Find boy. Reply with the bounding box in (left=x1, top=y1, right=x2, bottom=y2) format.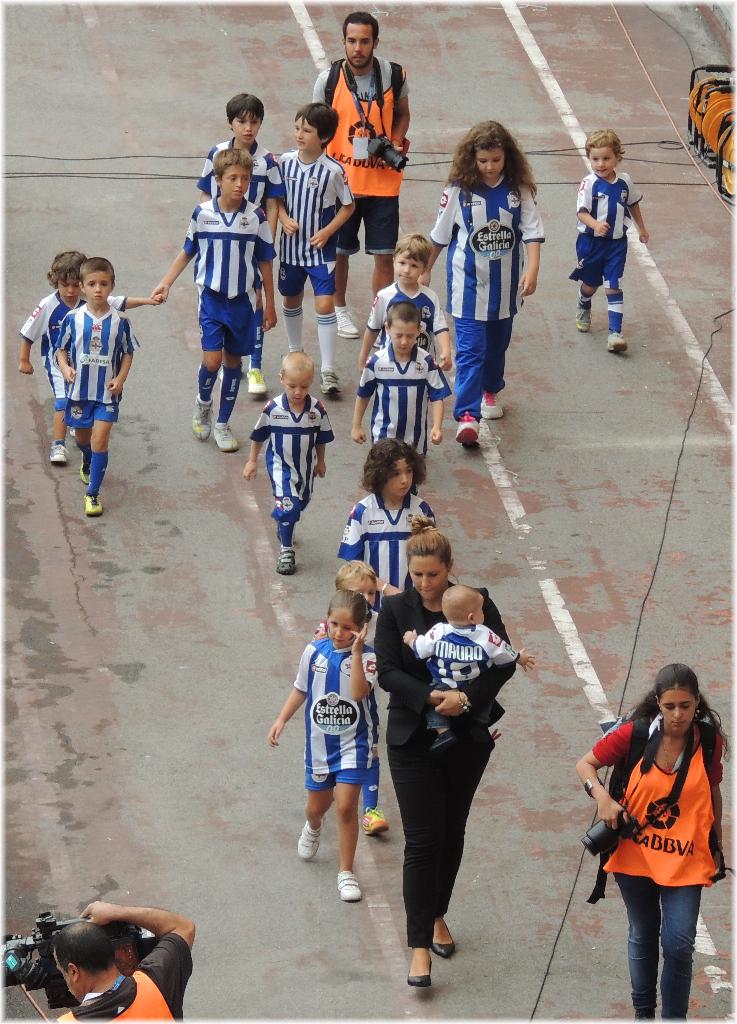
(left=559, top=131, right=647, bottom=346).
